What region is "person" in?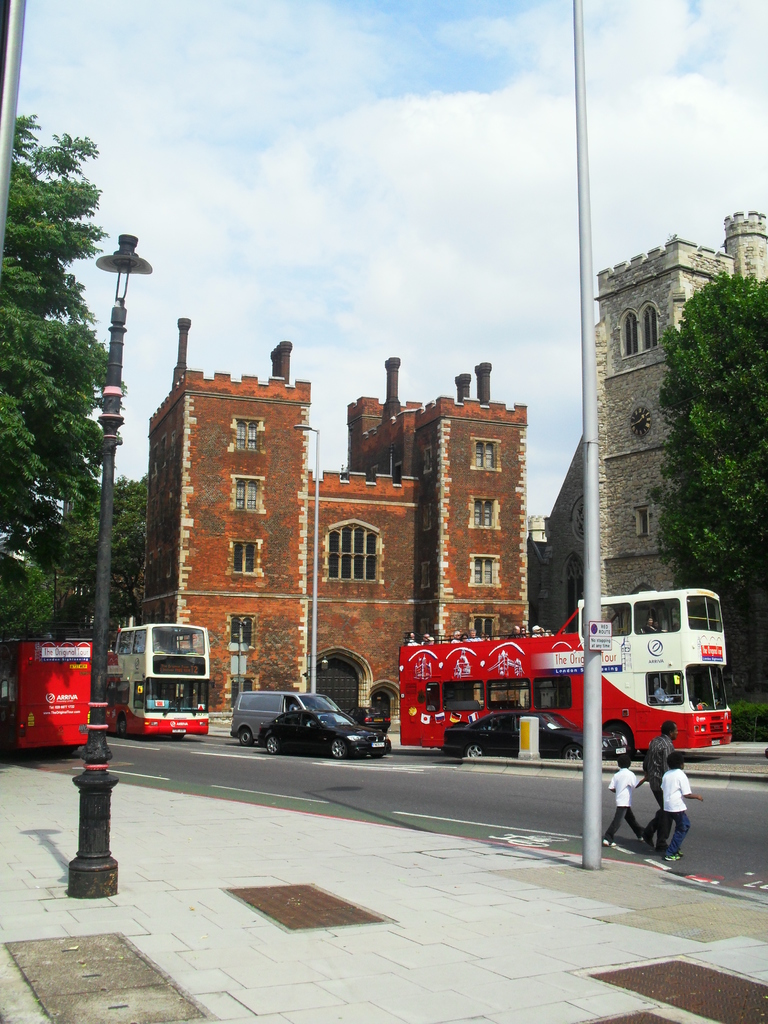
box(659, 752, 701, 860).
